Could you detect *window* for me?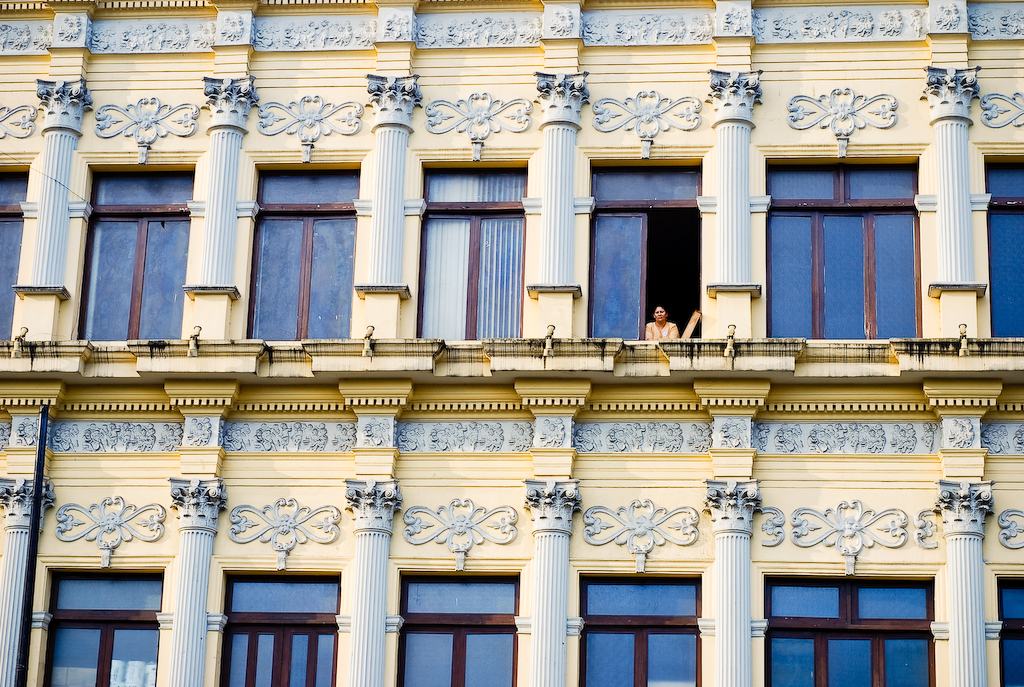
Detection result: {"x1": 209, "y1": 576, "x2": 334, "y2": 680}.
